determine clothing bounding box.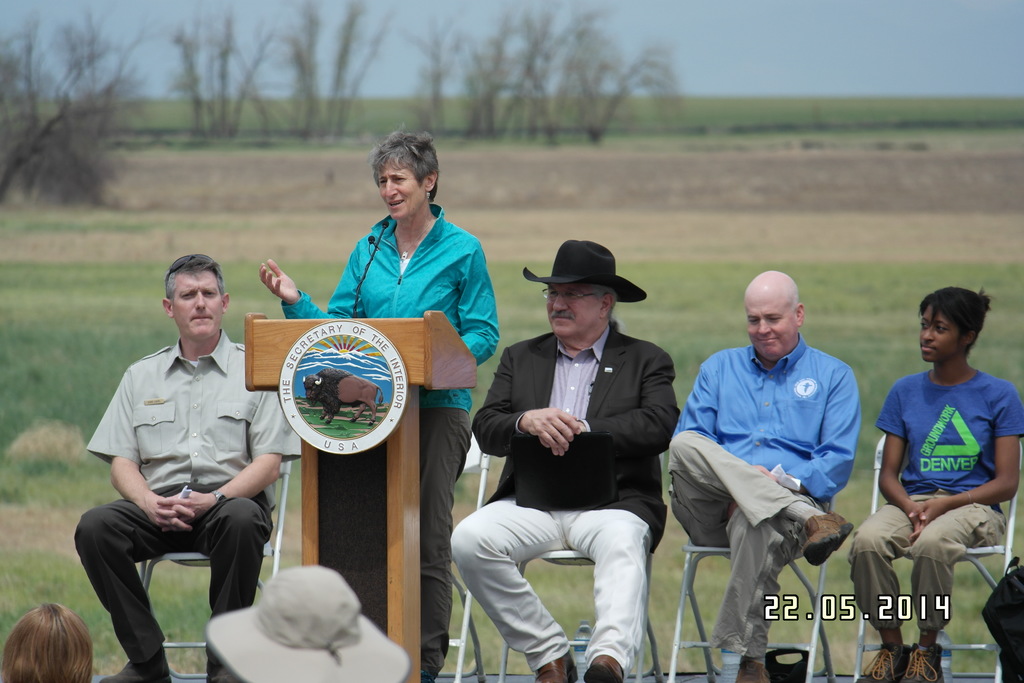
Determined: bbox(678, 326, 863, 657).
